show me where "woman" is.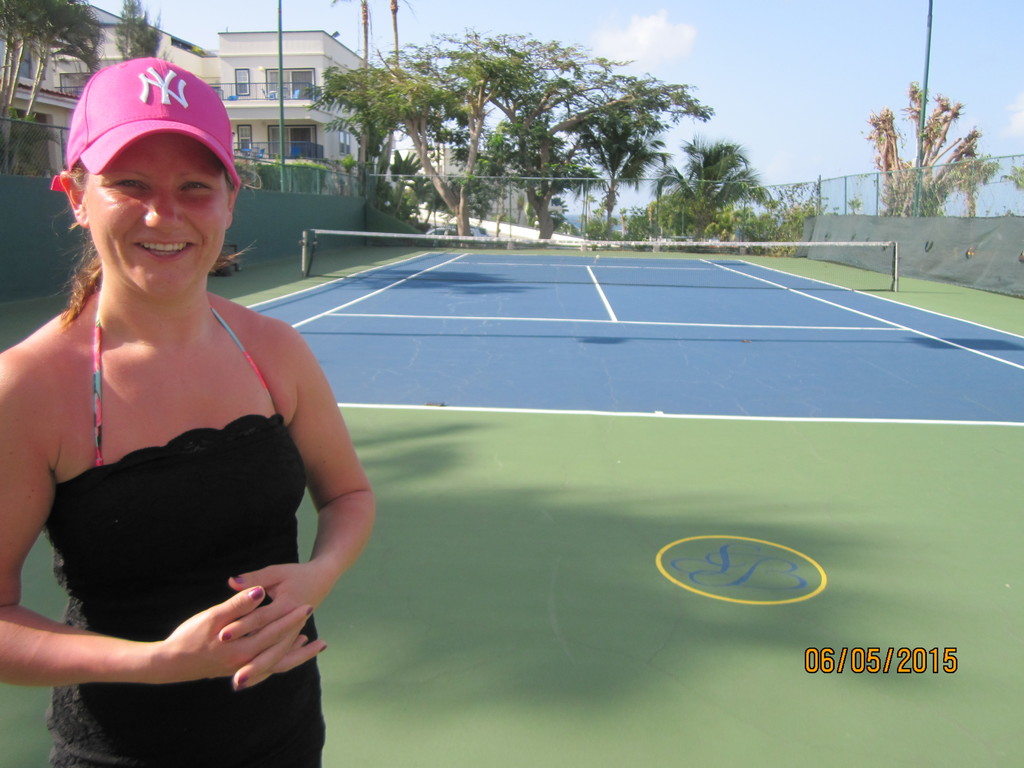
"woman" is at (left=0, top=58, right=374, bottom=764).
